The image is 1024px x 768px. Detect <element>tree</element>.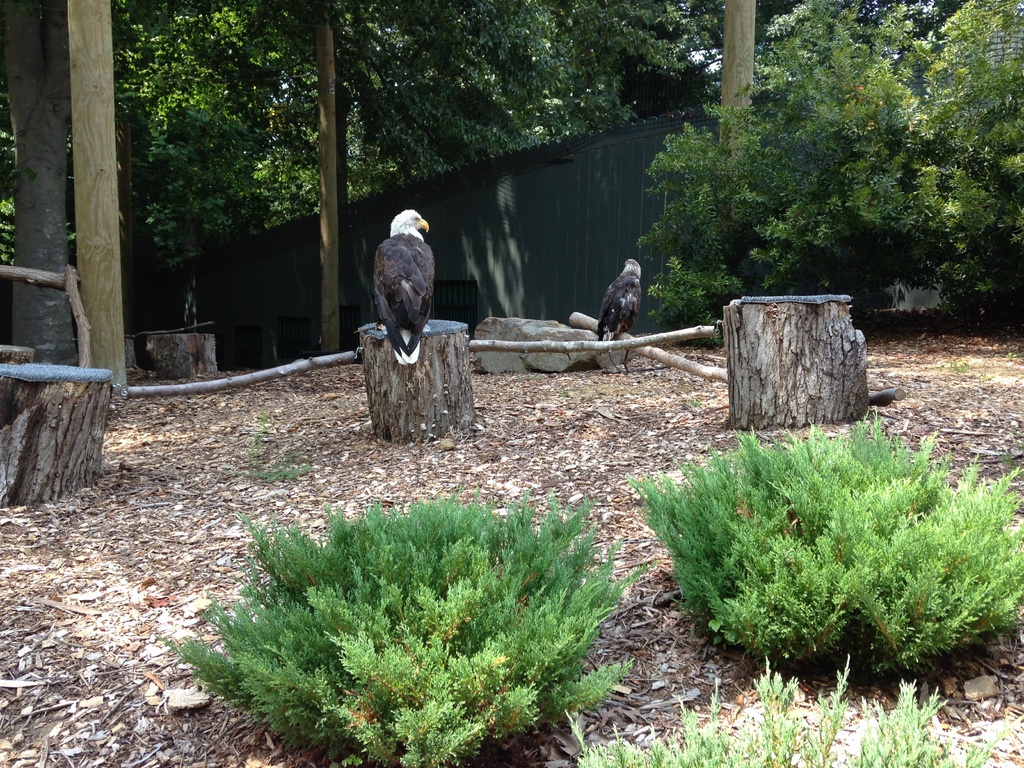
Detection: bbox=(647, 0, 1023, 327).
